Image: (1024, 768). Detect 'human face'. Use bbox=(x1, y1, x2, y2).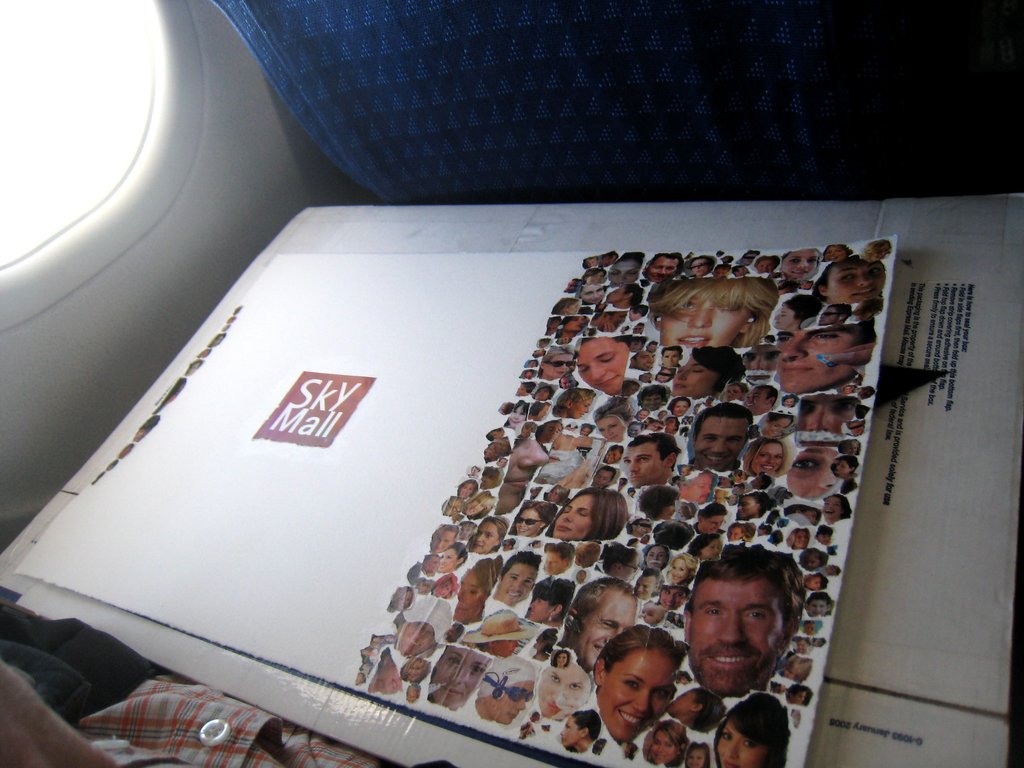
bbox=(627, 486, 652, 531).
